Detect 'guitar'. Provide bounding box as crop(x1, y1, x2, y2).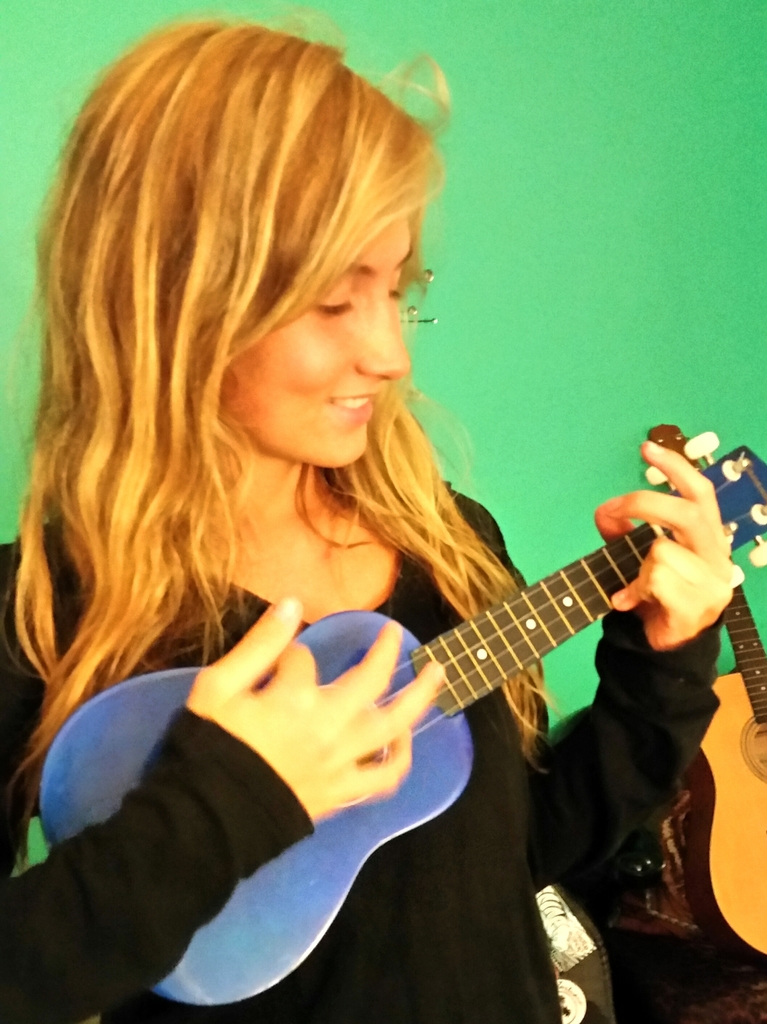
crop(28, 415, 766, 1014).
